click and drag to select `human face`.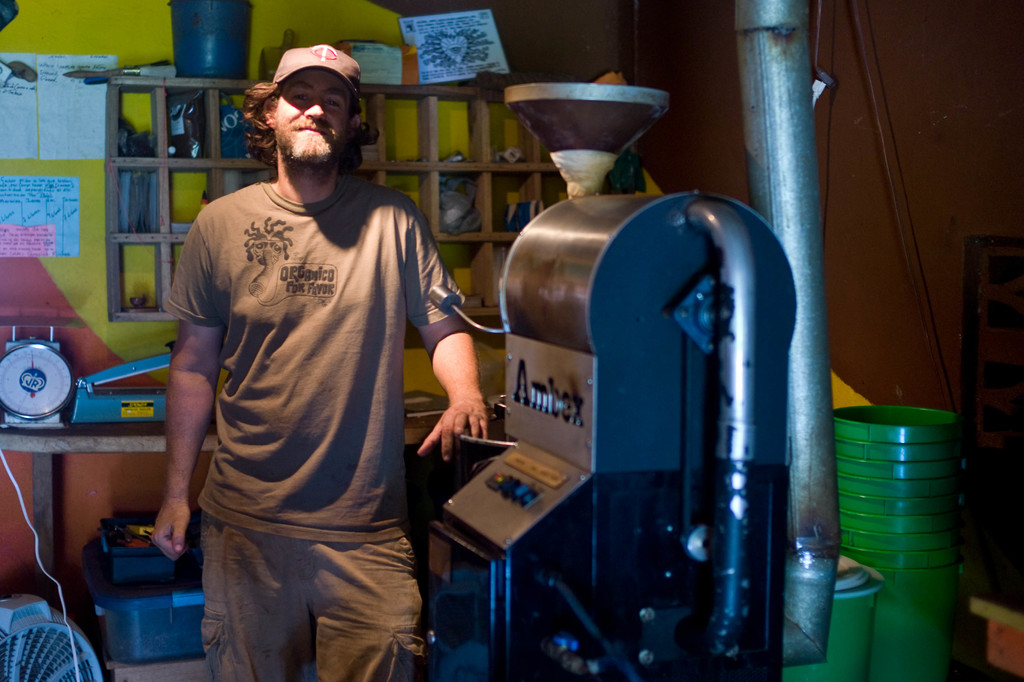
Selection: 266 69 353 163.
